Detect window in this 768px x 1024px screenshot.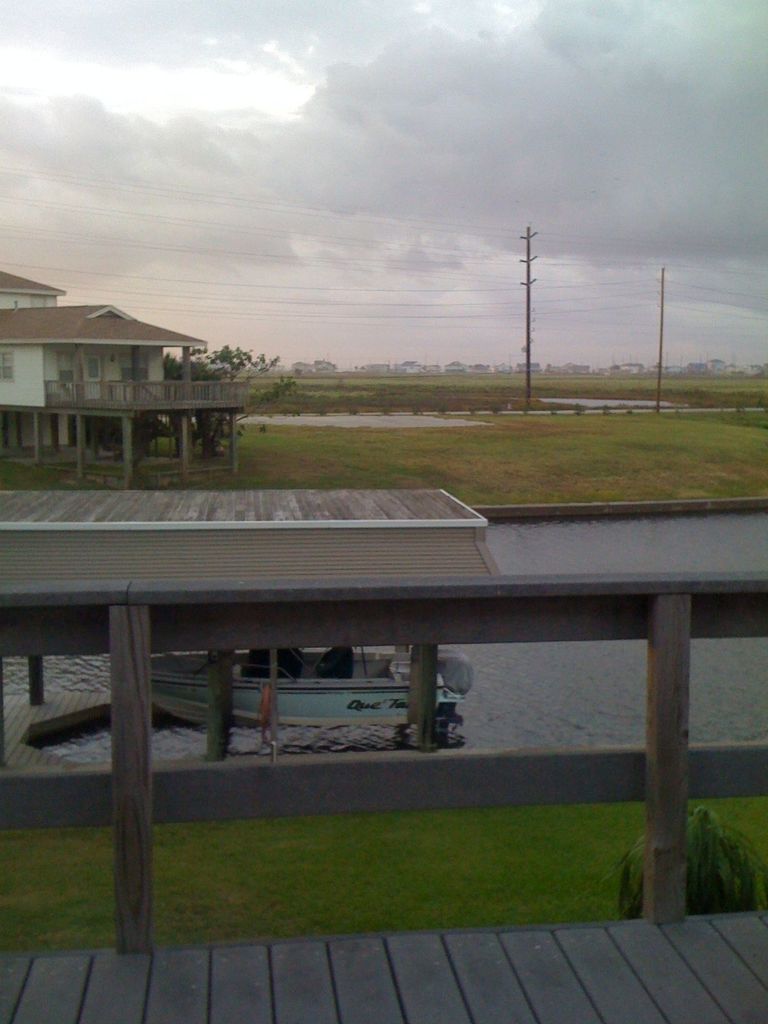
Detection: region(87, 360, 109, 383).
